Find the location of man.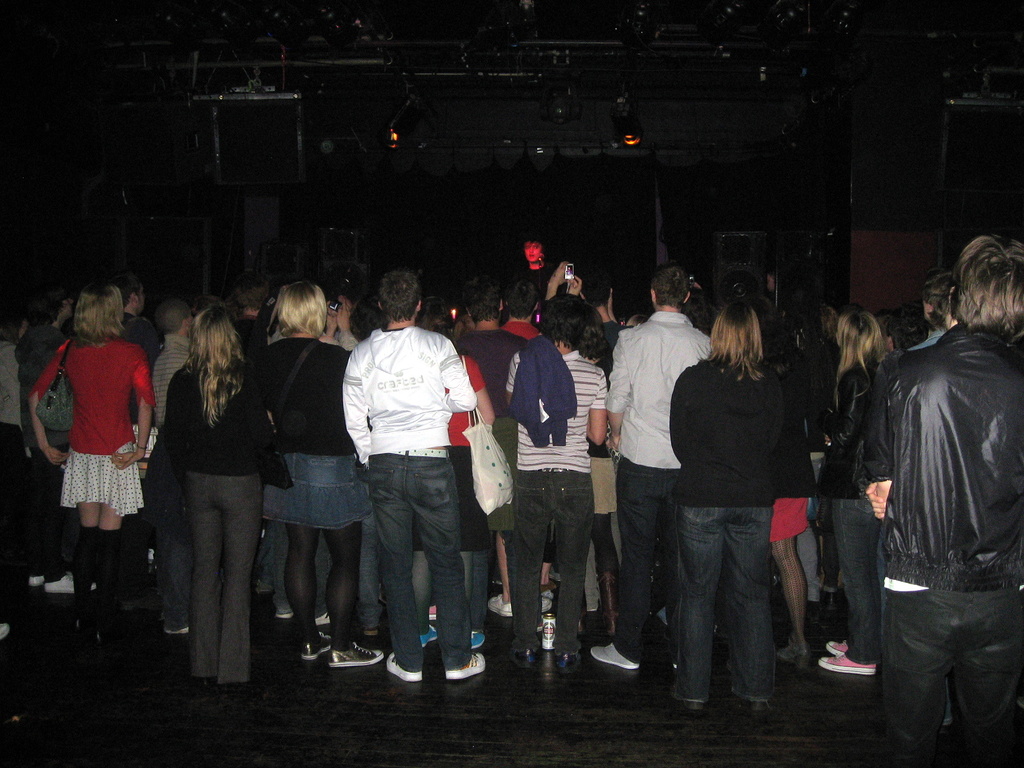
Location: [left=117, top=273, right=154, bottom=356].
